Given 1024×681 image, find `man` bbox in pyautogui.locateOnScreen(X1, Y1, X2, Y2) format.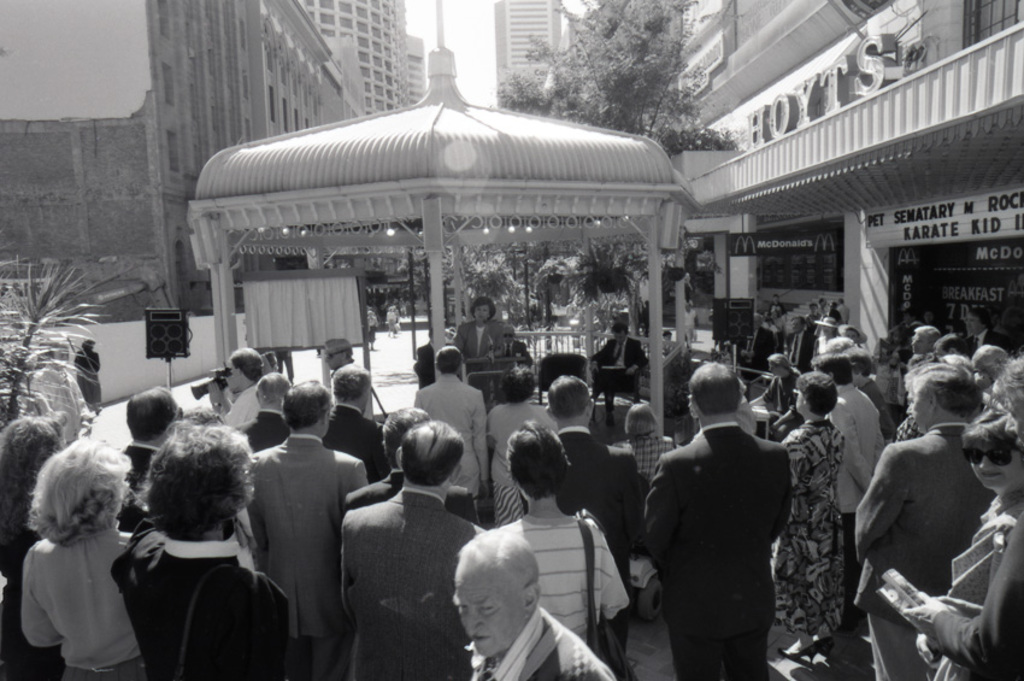
pyautogui.locateOnScreen(816, 350, 882, 639).
